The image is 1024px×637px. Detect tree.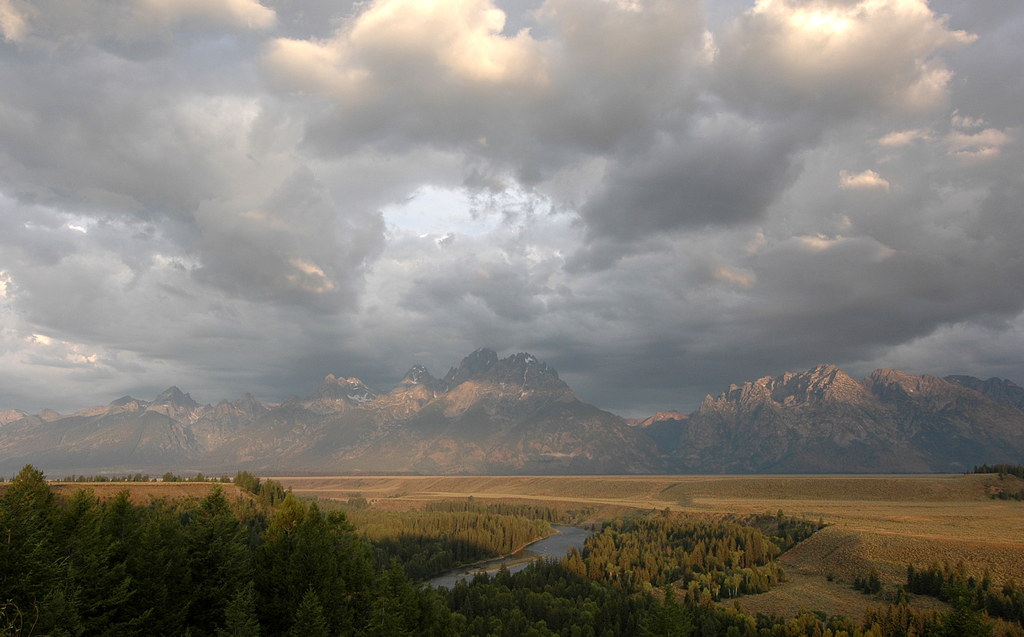
Detection: bbox(262, 483, 287, 510).
